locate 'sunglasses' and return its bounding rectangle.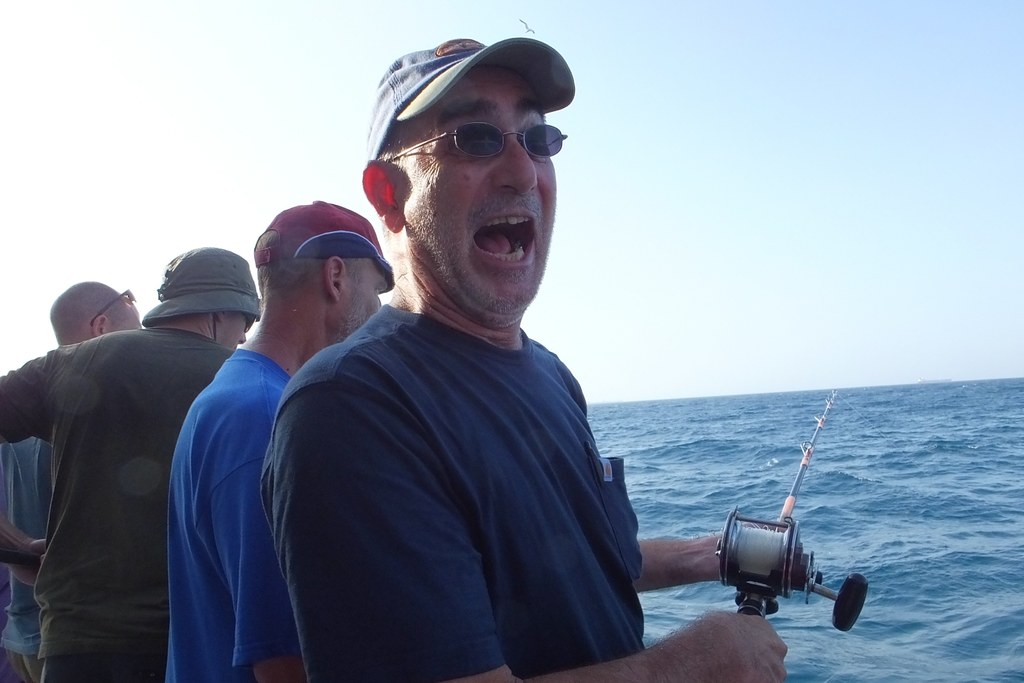
{"x1": 391, "y1": 124, "x2": 568, "y2": 160}.
